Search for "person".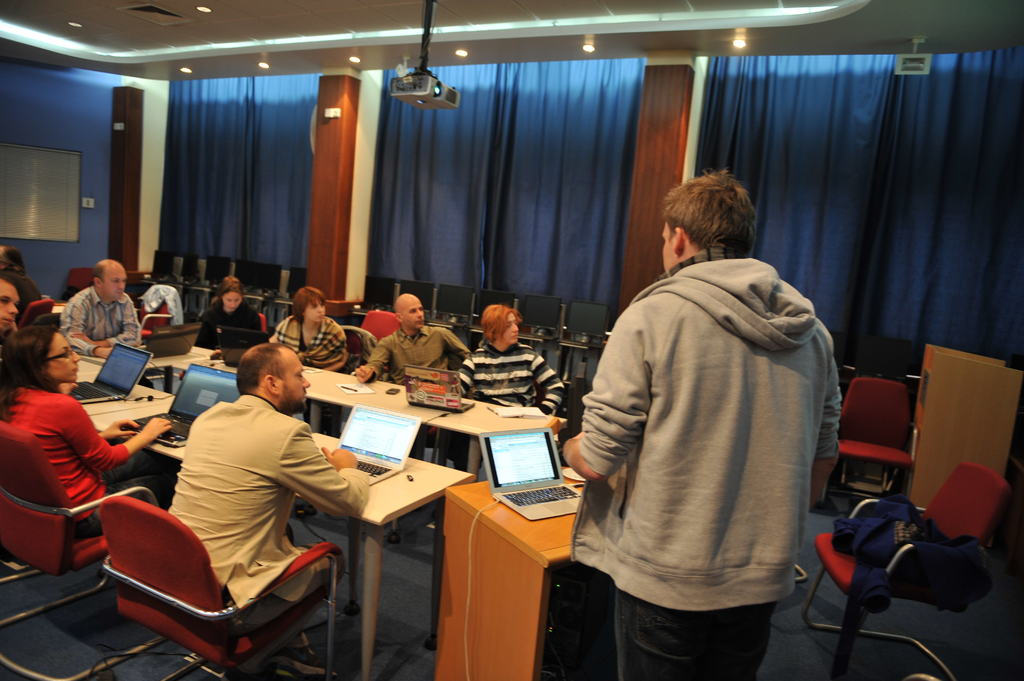
Found at 3, 276, 22, 335.
